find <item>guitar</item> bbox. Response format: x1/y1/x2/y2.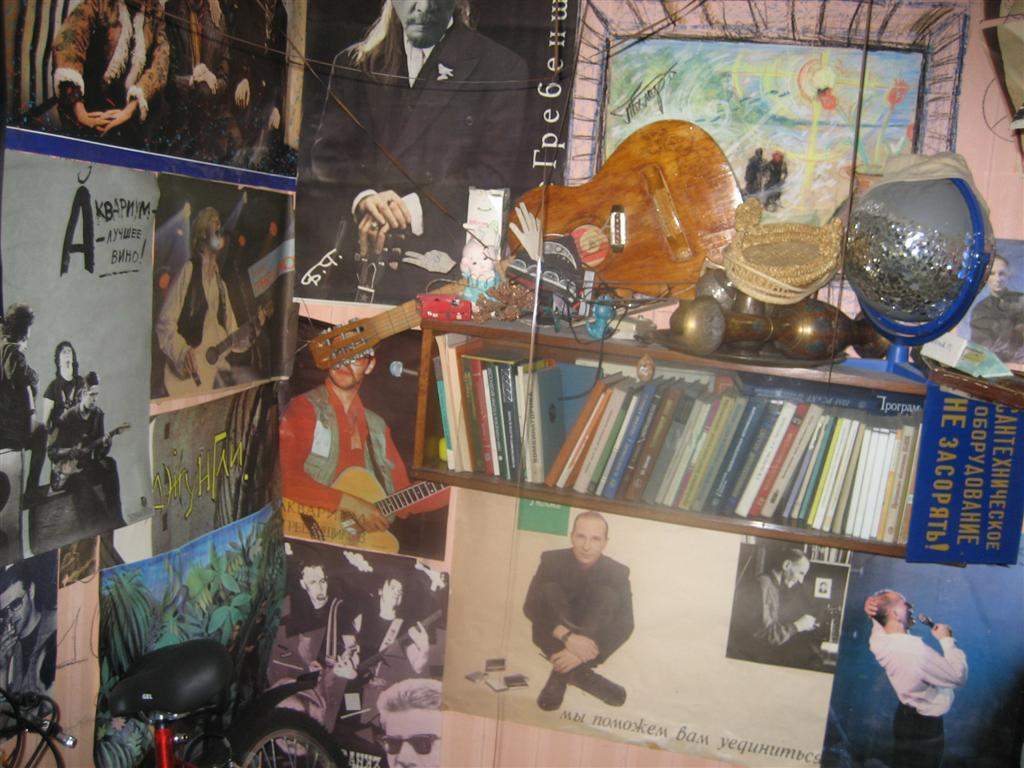
350/219/410/308.
